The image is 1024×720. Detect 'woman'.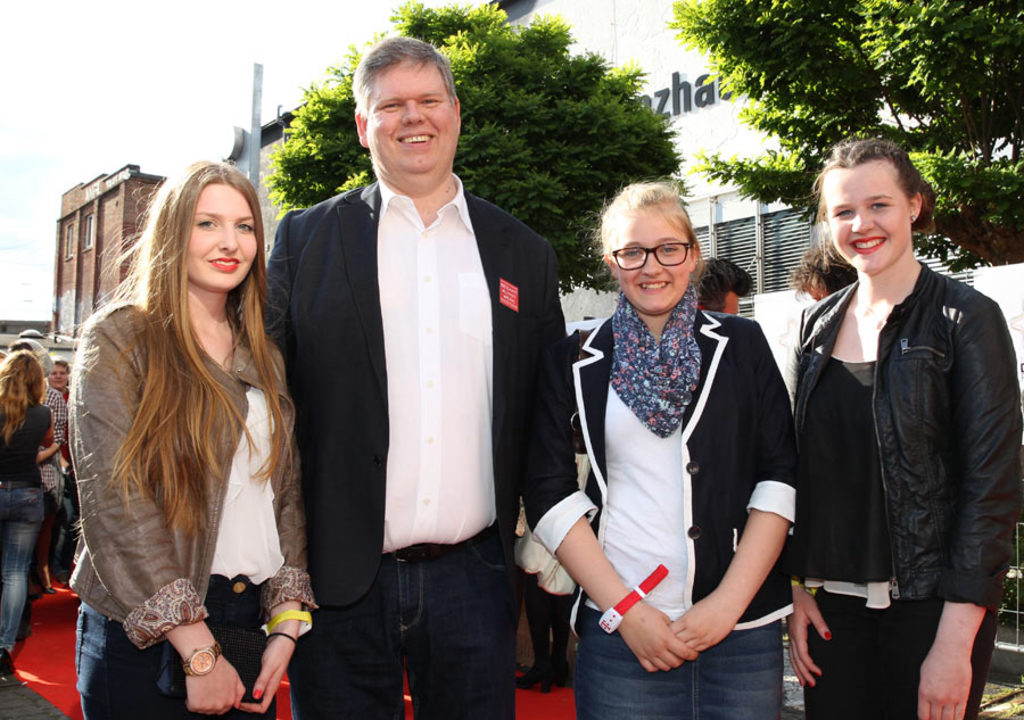
Detection: [x1=555, y1=188, x2=790, y2=719].
